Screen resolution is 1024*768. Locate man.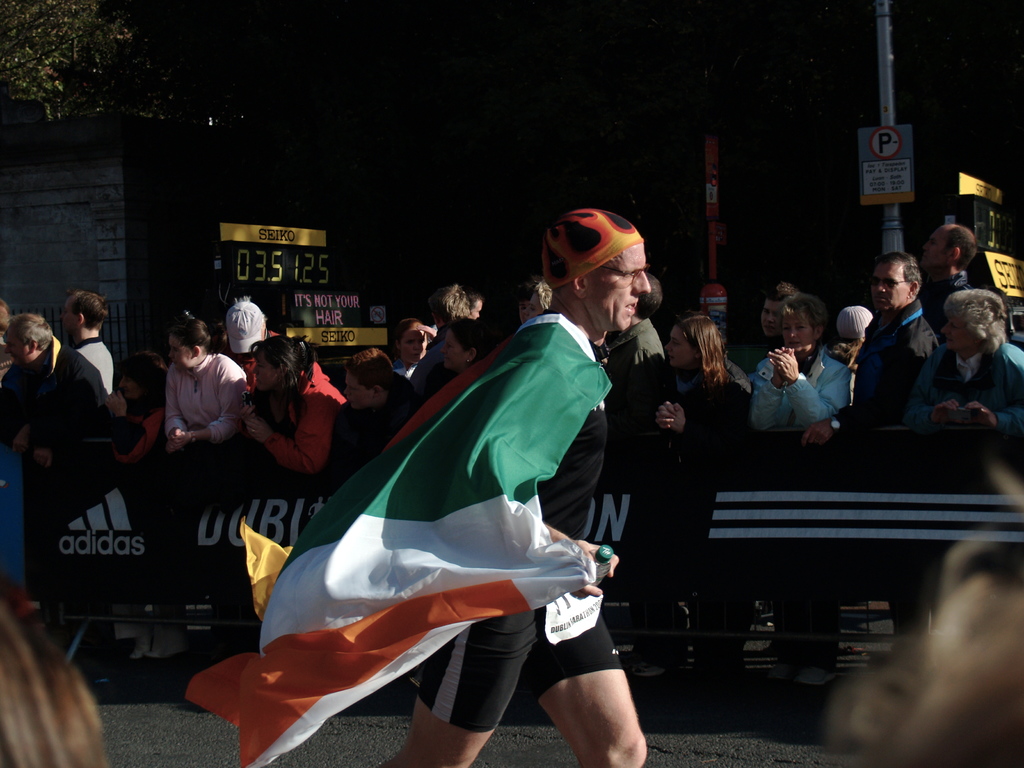
pyautogui.locateOnScreen(376, 203, 647, 767).
